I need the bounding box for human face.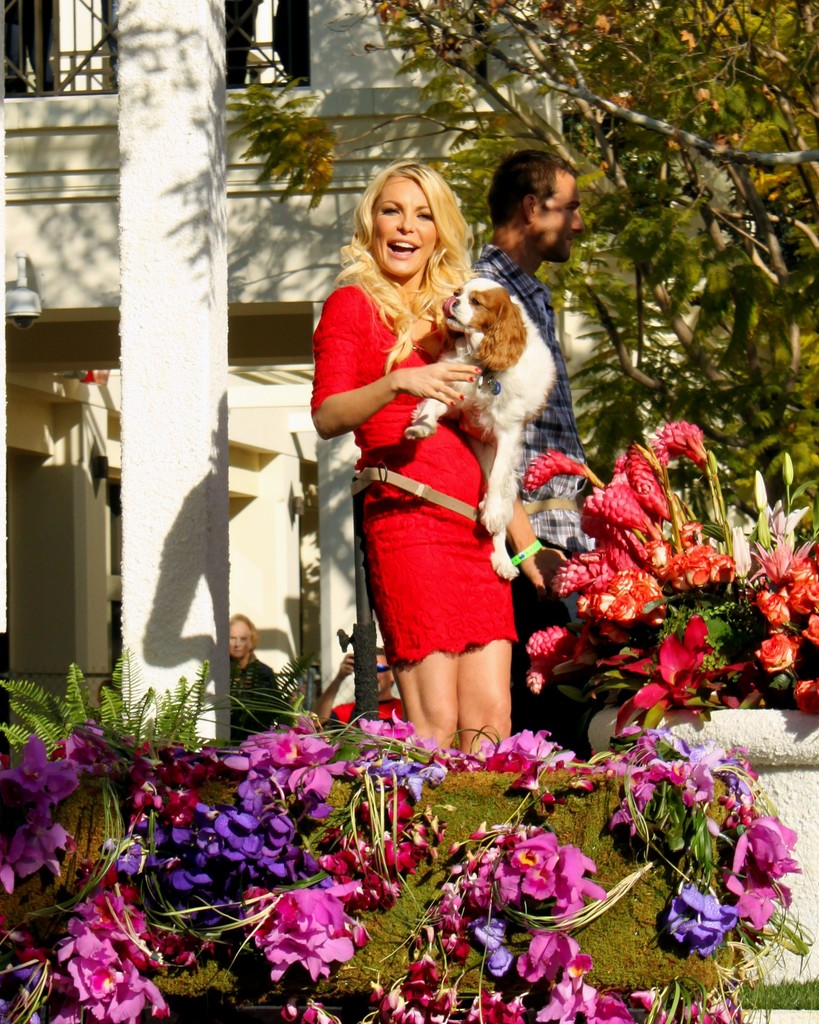
Here it is: box(358, 636, 402, 694).
